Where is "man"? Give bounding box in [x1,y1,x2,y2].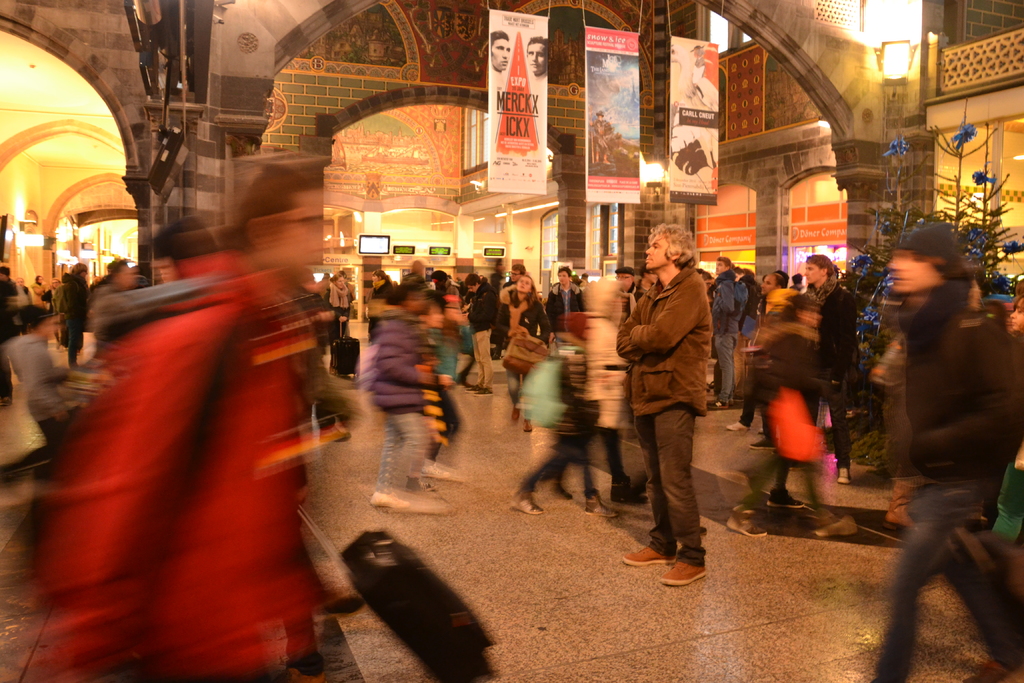
[15,276,31,298].
